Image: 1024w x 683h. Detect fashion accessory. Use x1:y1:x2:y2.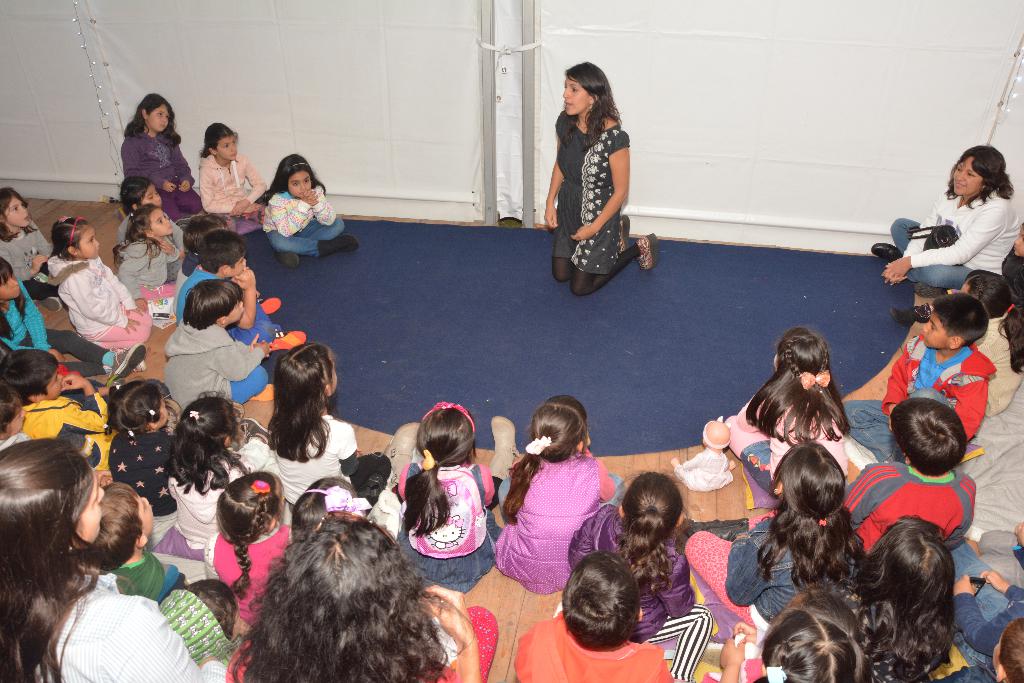
249:478:273:497.
